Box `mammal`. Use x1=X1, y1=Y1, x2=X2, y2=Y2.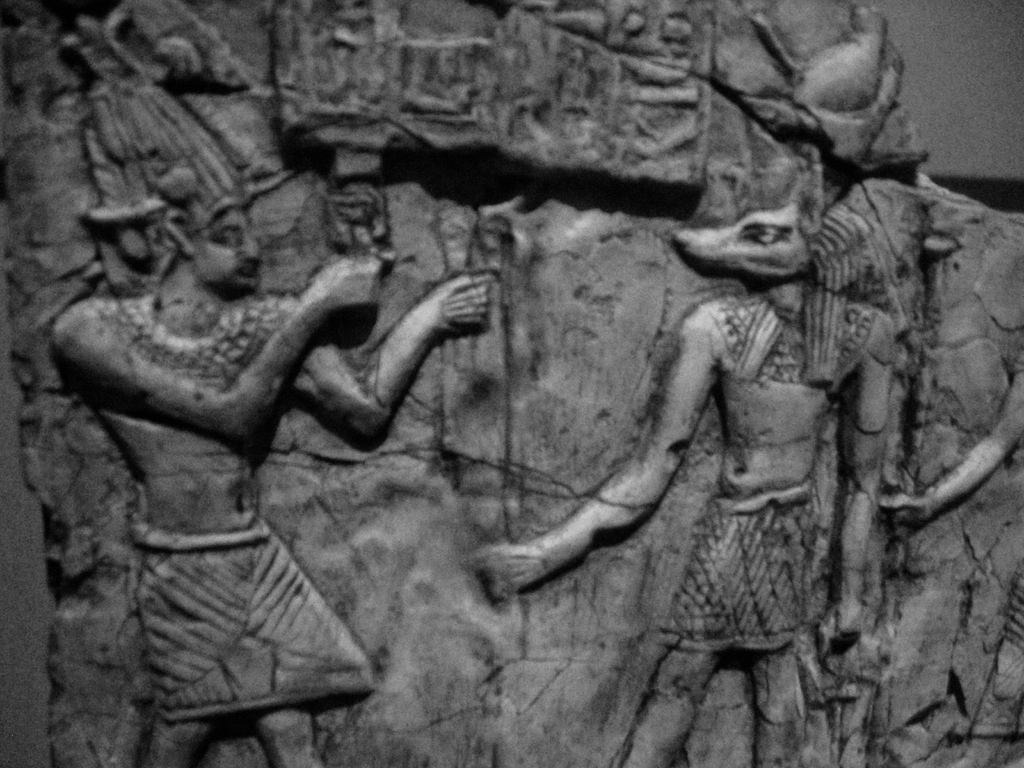
x1=284, y1=0, x2=470, y2=127.
